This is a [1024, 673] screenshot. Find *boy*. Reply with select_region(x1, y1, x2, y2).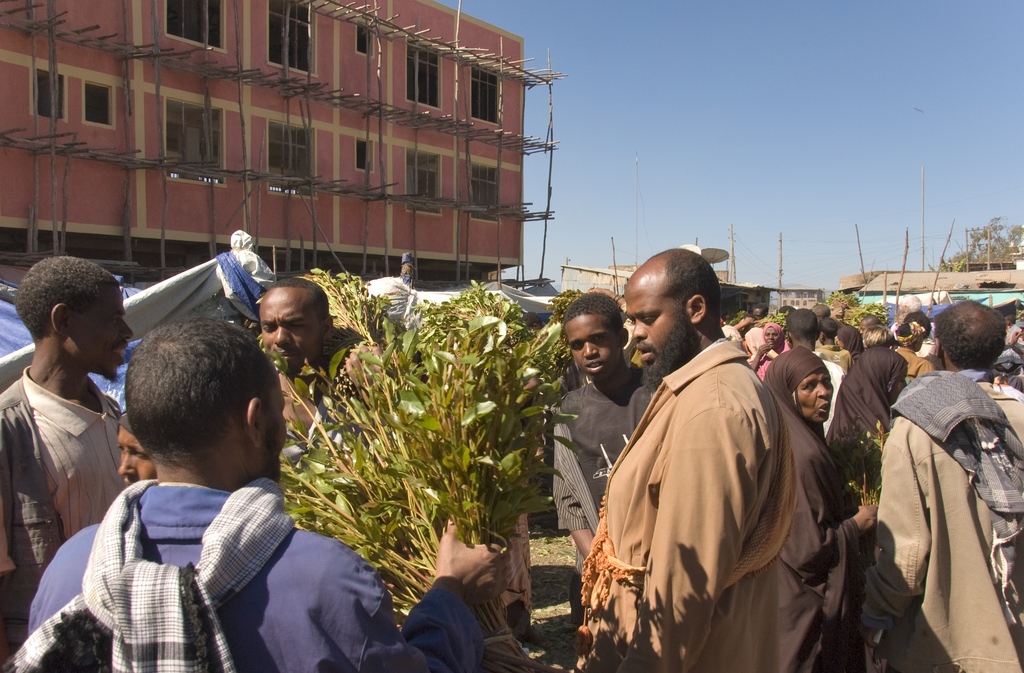
select_region(556, 294, 644, 629).
